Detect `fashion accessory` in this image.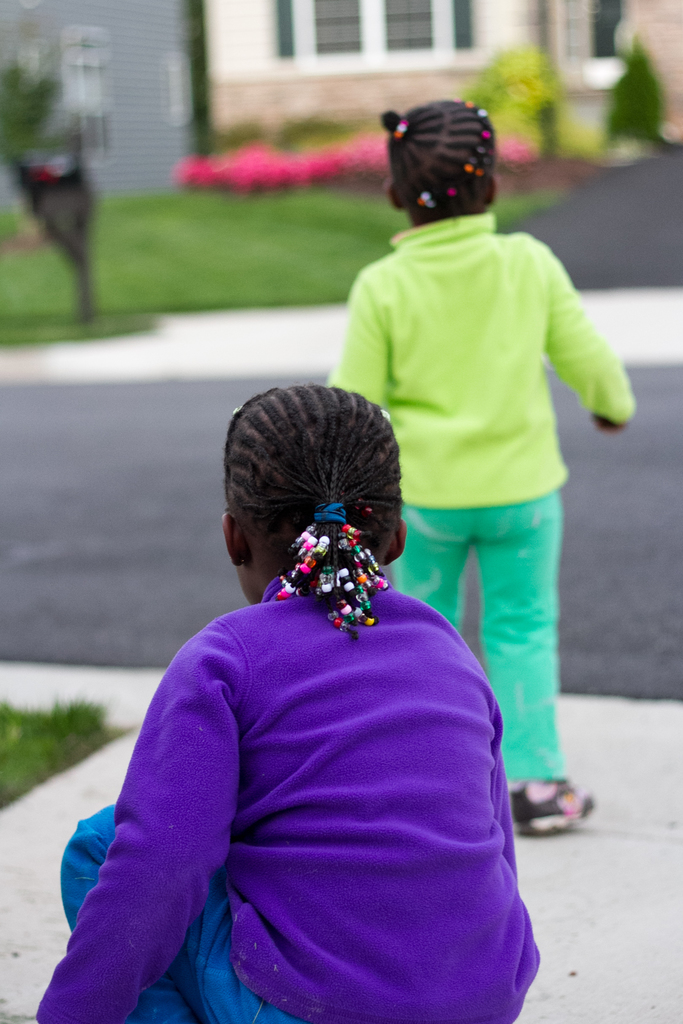
Detection: <box>507,772,598,837</box>.
